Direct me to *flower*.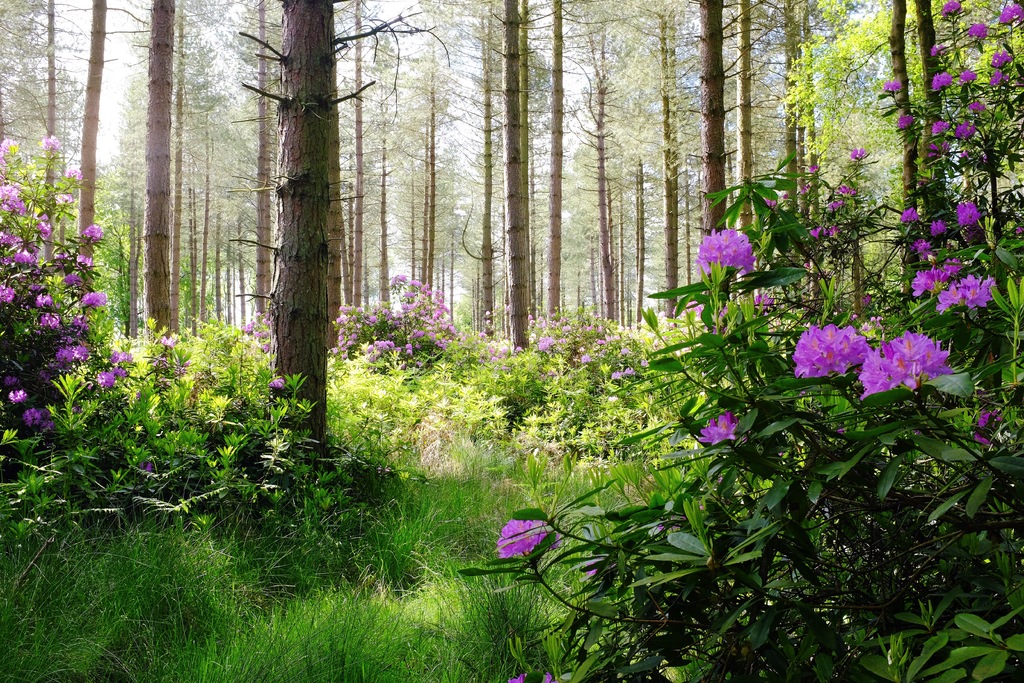
Direction: crop(959, 67, 977, 84).
